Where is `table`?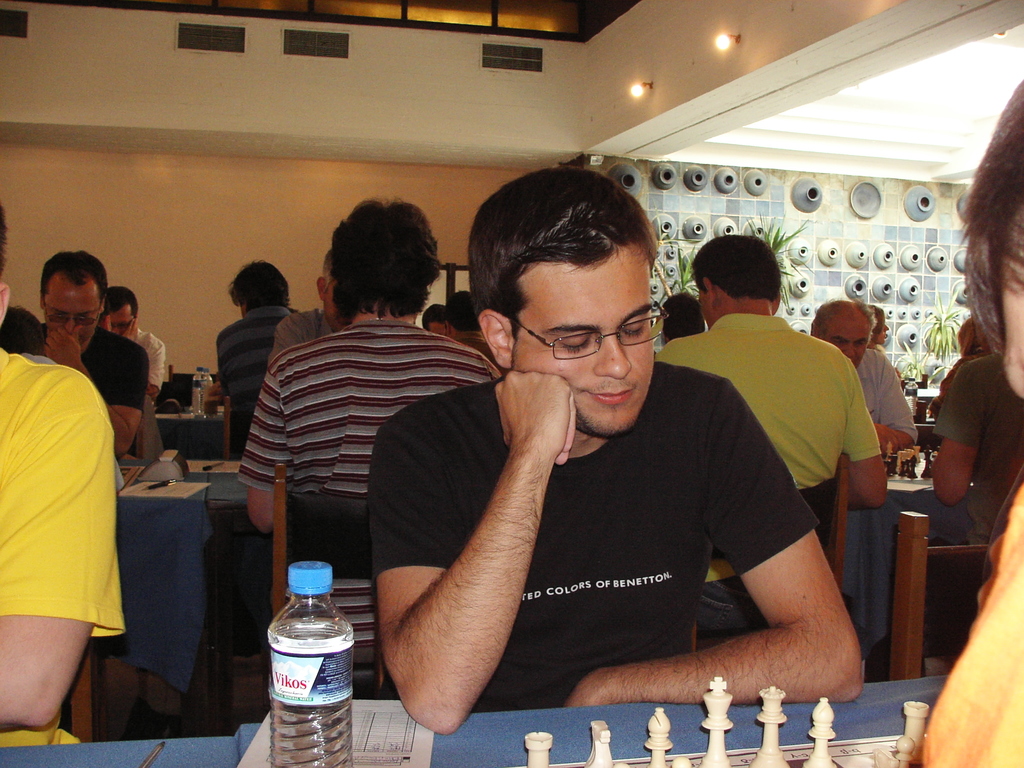
0/668/949/767.
